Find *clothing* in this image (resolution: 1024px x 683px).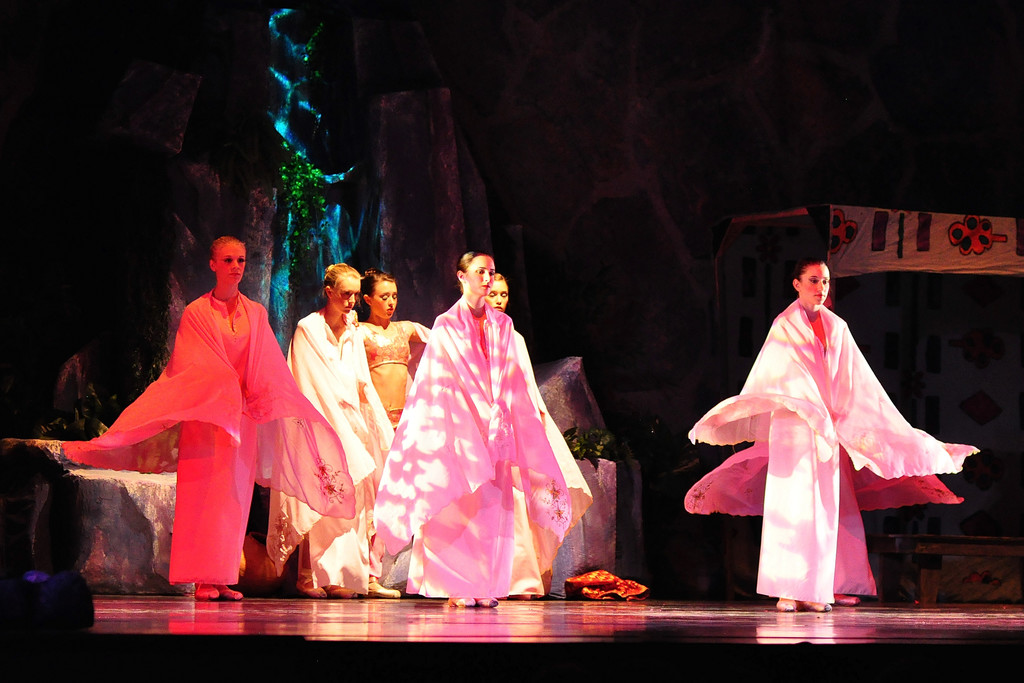
detection(508, 333, 589, 591).
